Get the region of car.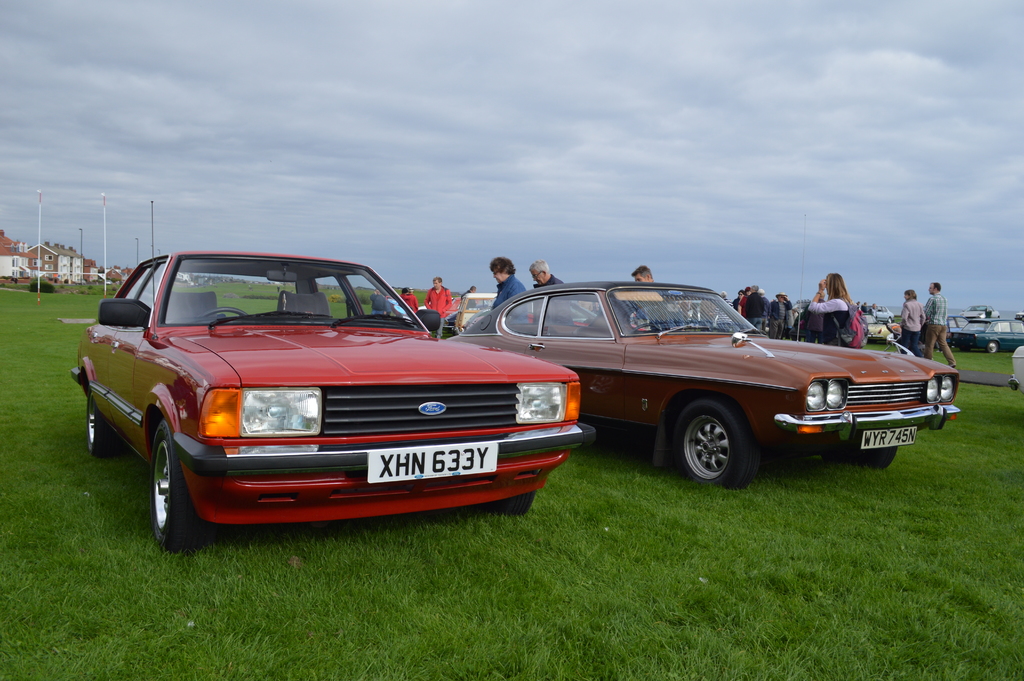
l=954, t=329, r=1023, b=352.
